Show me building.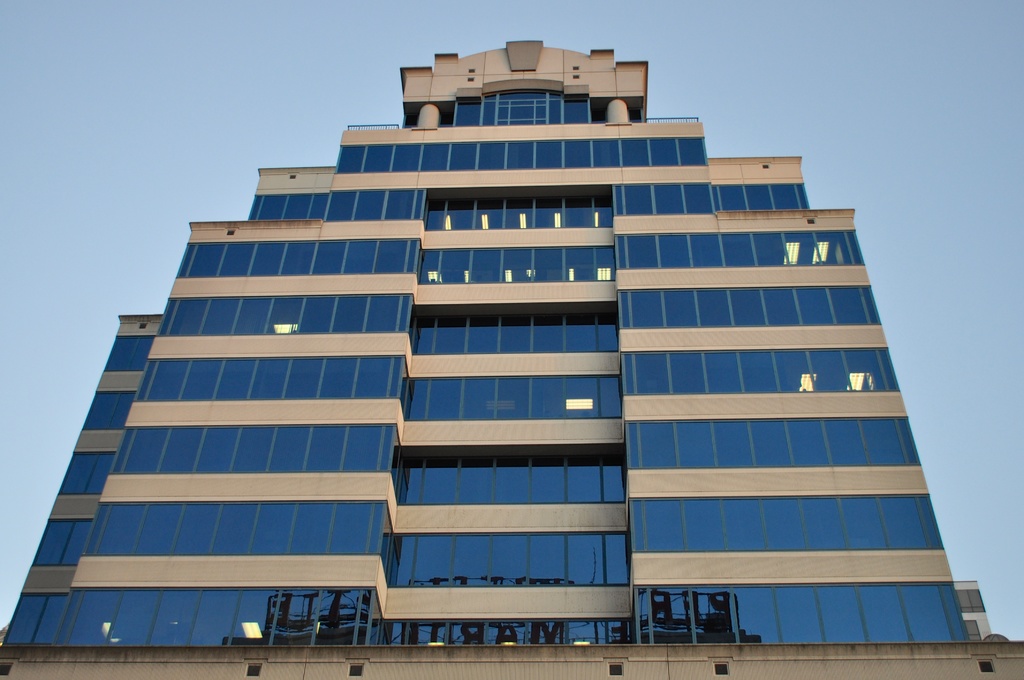
building is here: rect(0, 51, 1023, 674).
